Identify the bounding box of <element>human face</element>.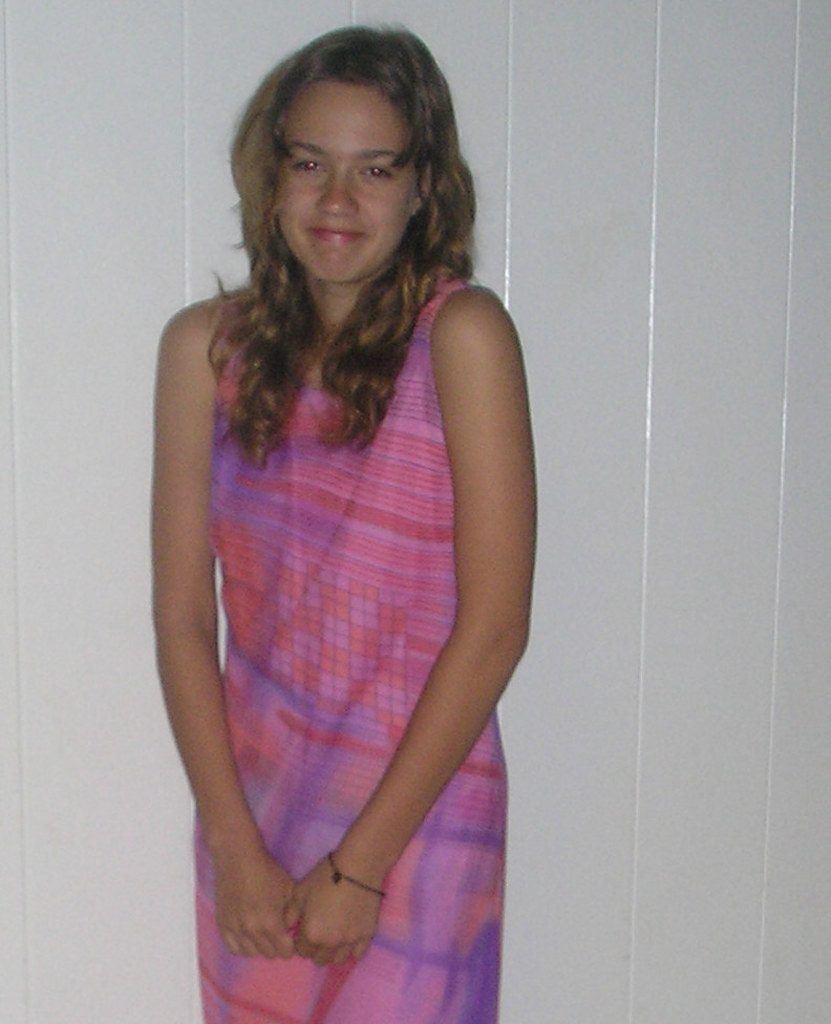
276,85,413,280.
